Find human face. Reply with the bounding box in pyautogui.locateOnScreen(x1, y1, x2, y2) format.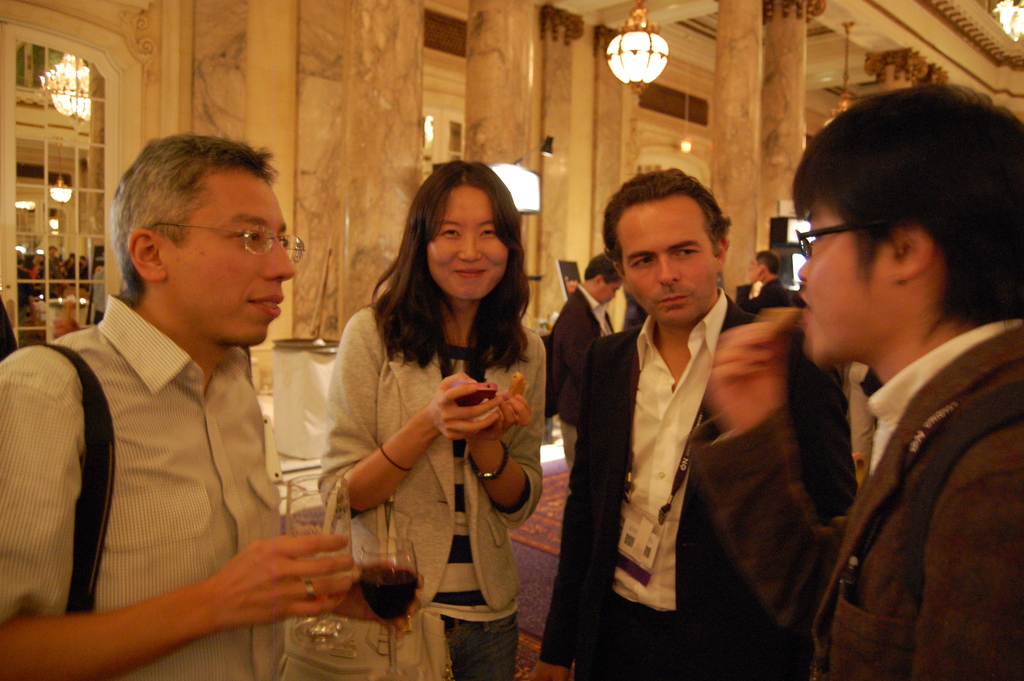
pyautogui.locateOnScreen(601, 283, 620, 302).
